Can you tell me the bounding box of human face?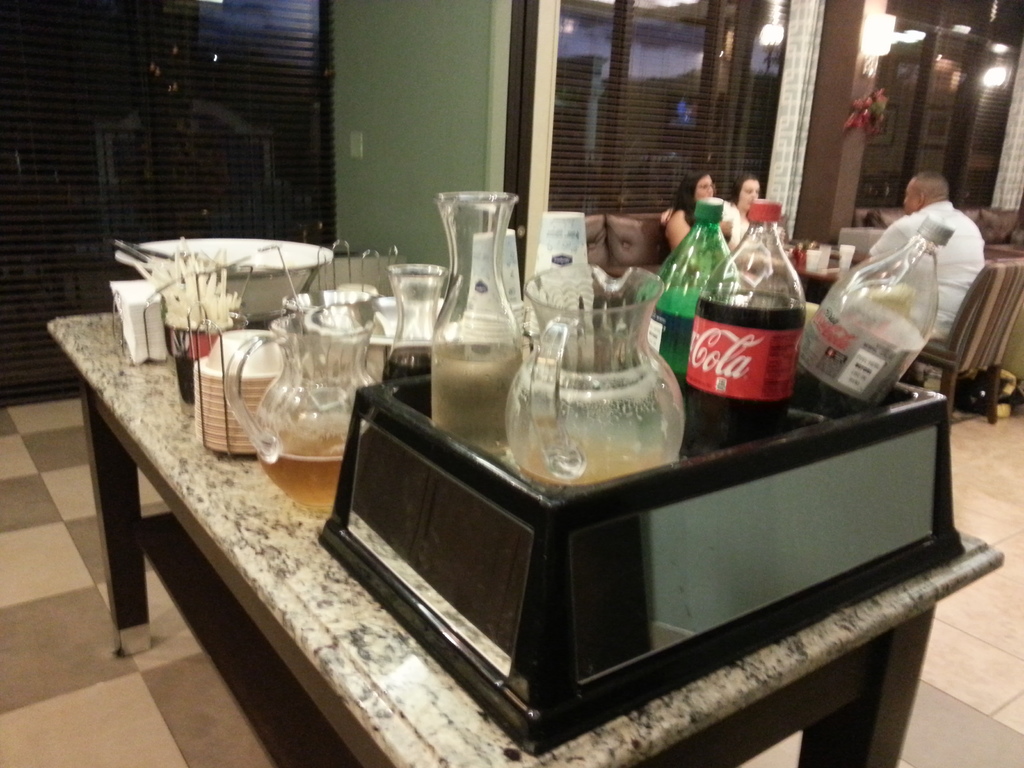
BBox(739, 179, 760, 209).
